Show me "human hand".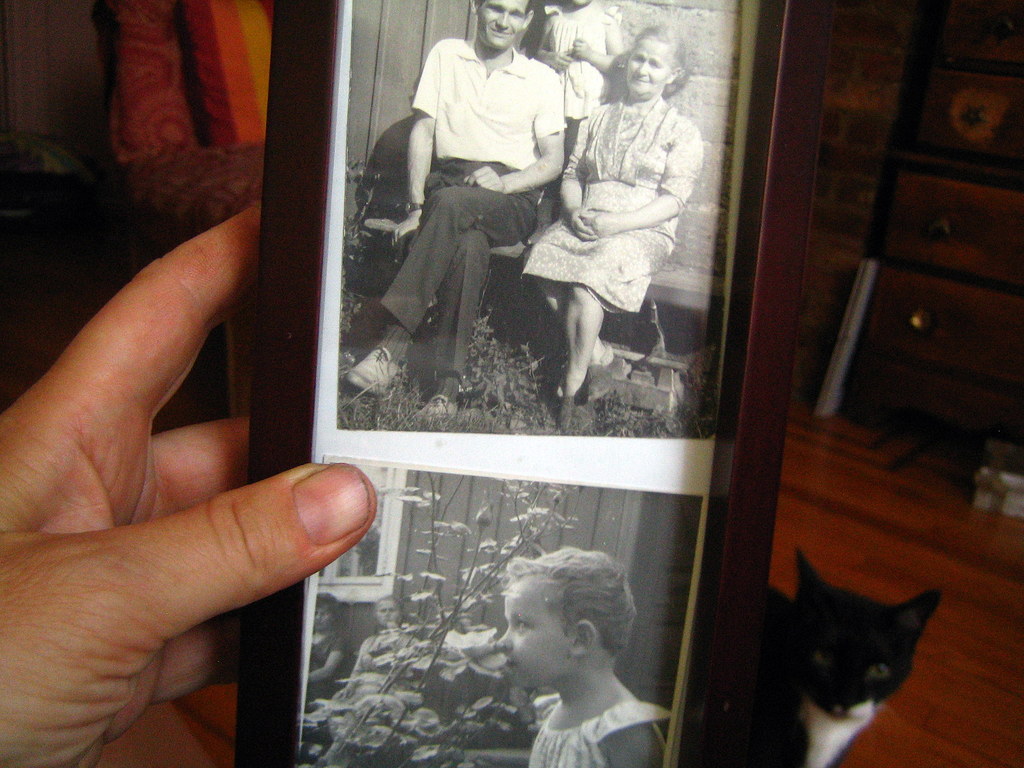
"human hand" is here: l=333, t=687, r=355, b=700.
